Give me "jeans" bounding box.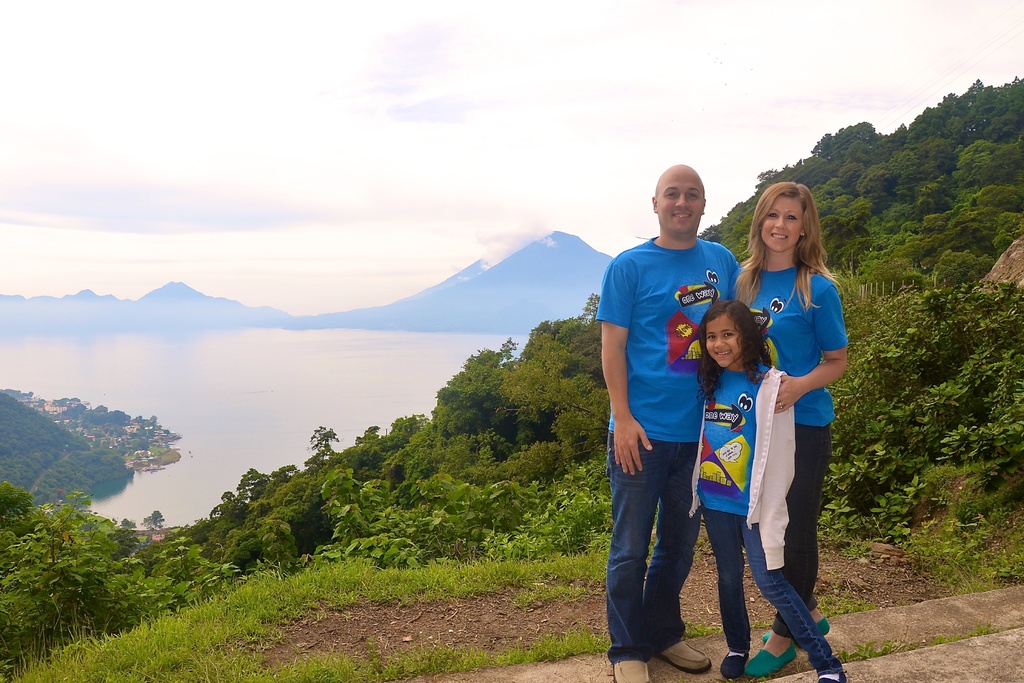
pyautogui.locateOnScreen(700, 509, 836, 675).
